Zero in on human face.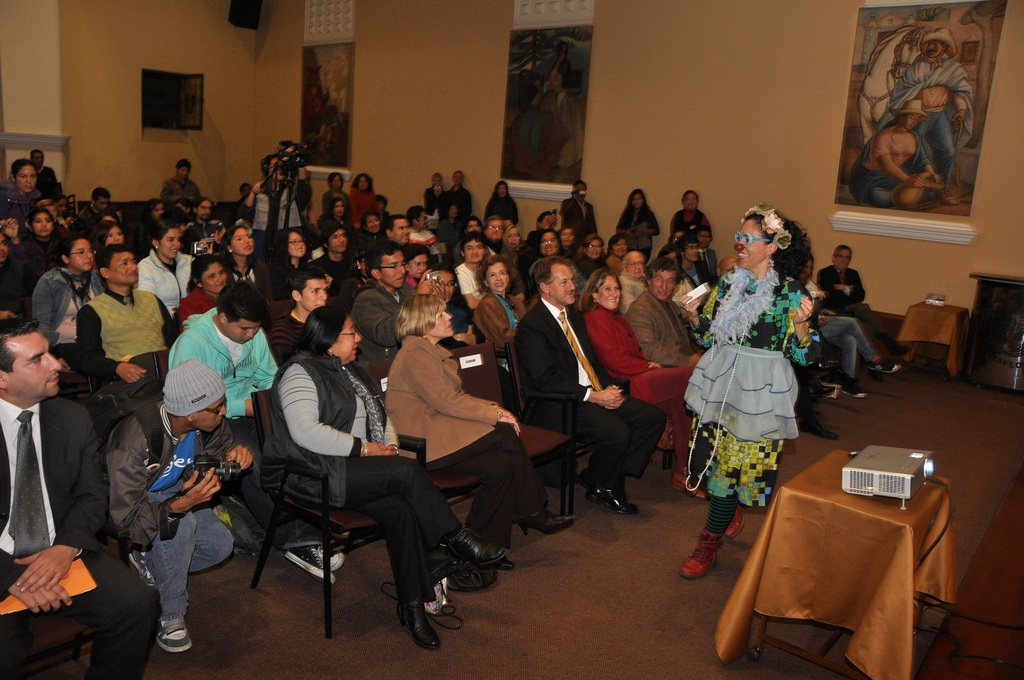
Zeroed in: [73,241,95,269].
